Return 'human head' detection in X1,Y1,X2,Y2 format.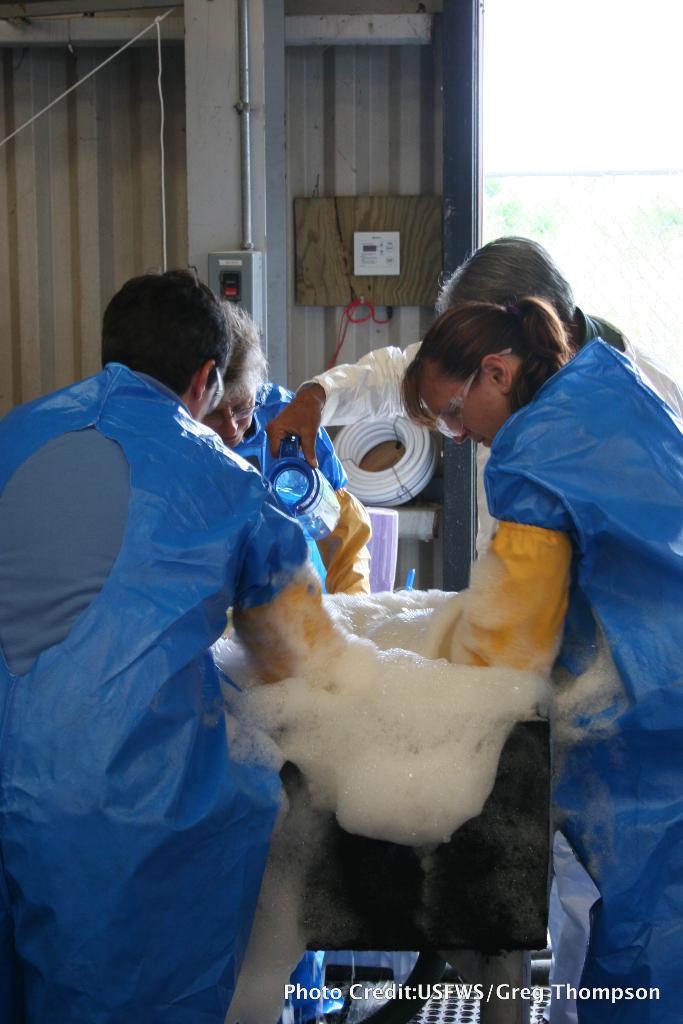
407,296,564,453.
